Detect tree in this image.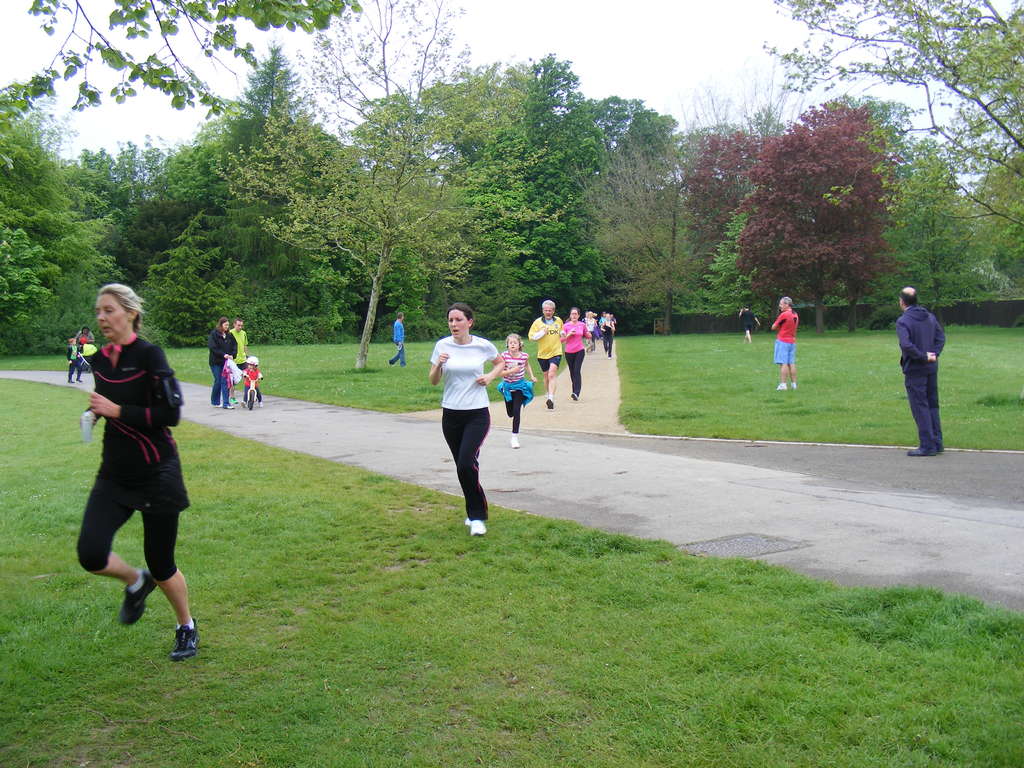
Detection: locate(704, 129, 764, 277).
